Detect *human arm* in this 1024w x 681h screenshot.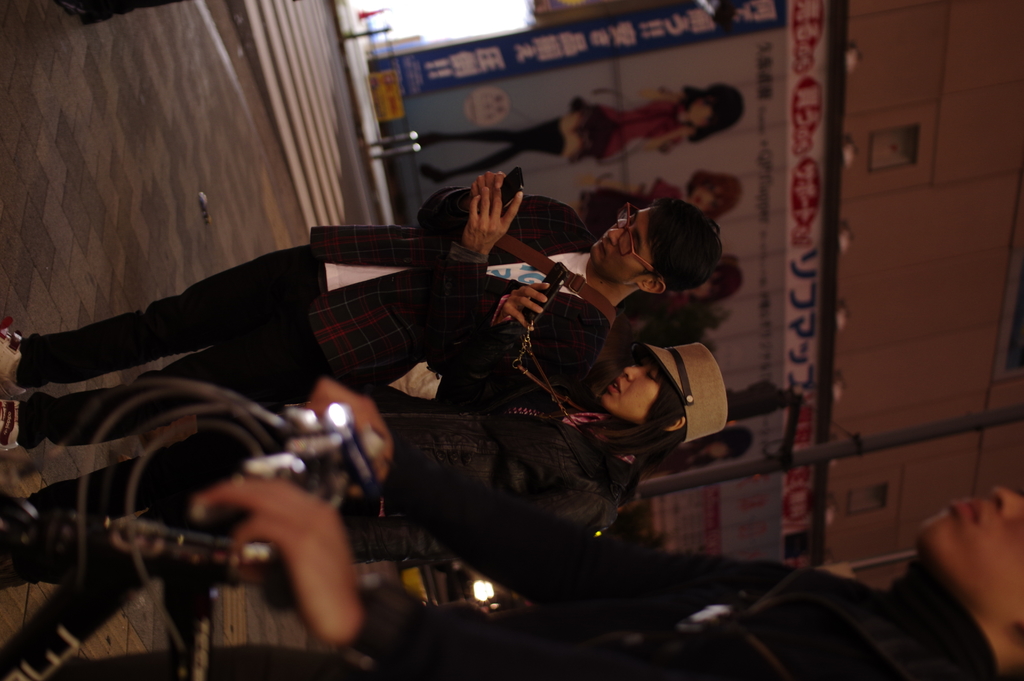
Detection: 415, 169, 579, 235.
